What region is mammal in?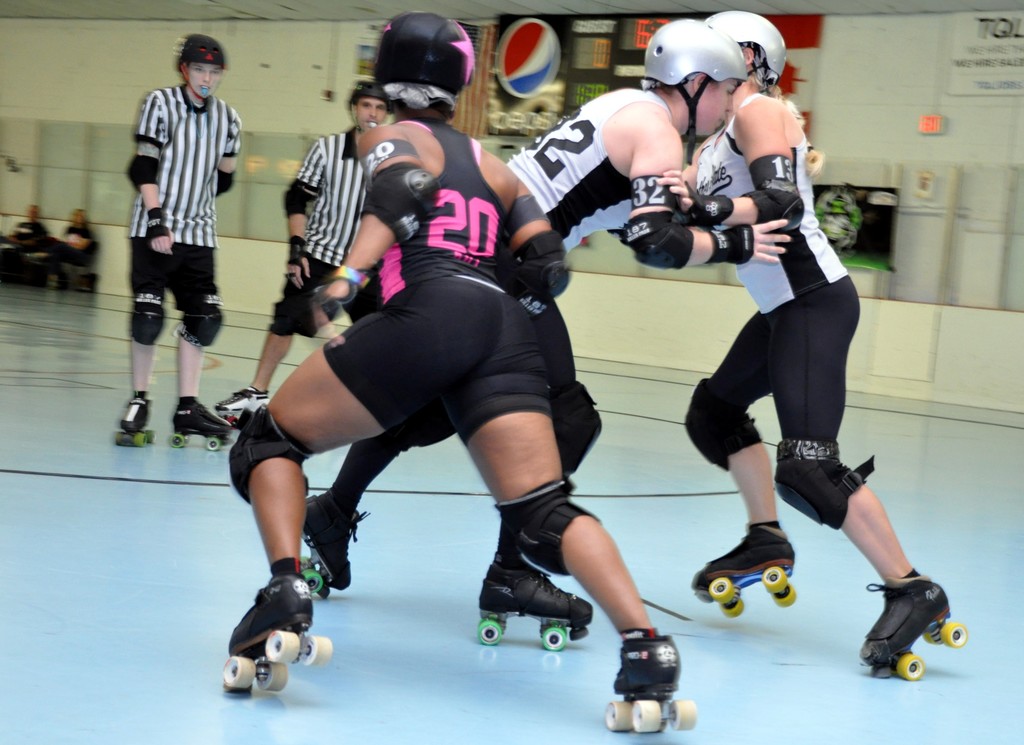
x1=114 y1=38 x2=244 y2=453.
